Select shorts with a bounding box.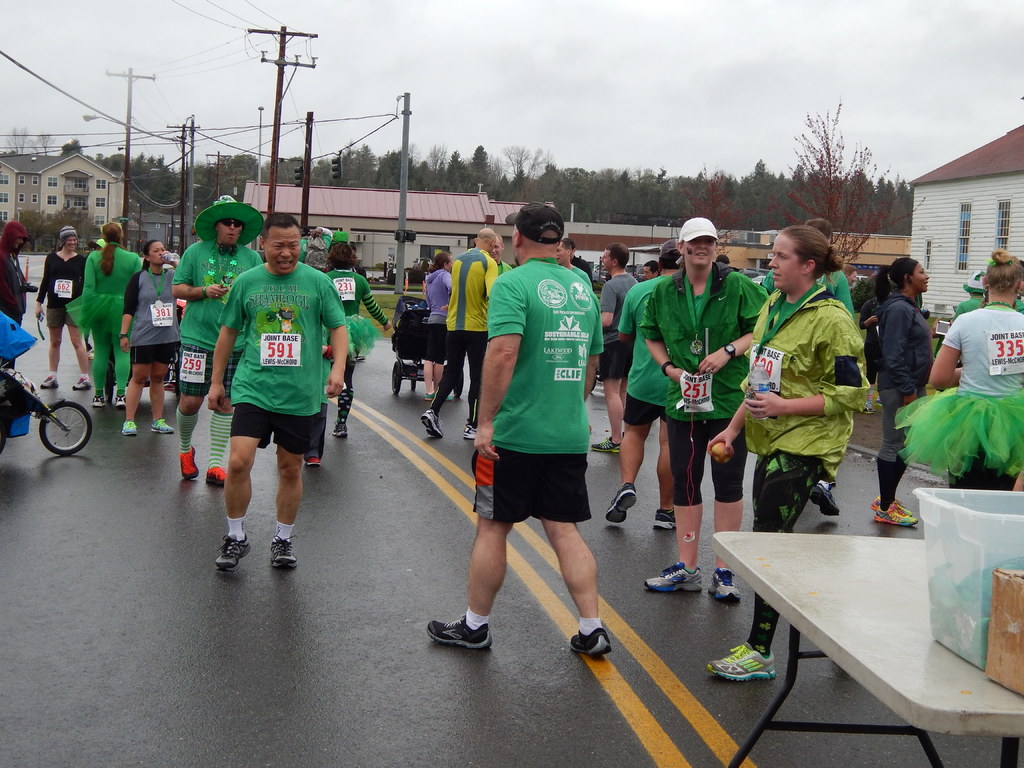
left=234, top=407, right=321, bottom=455.
